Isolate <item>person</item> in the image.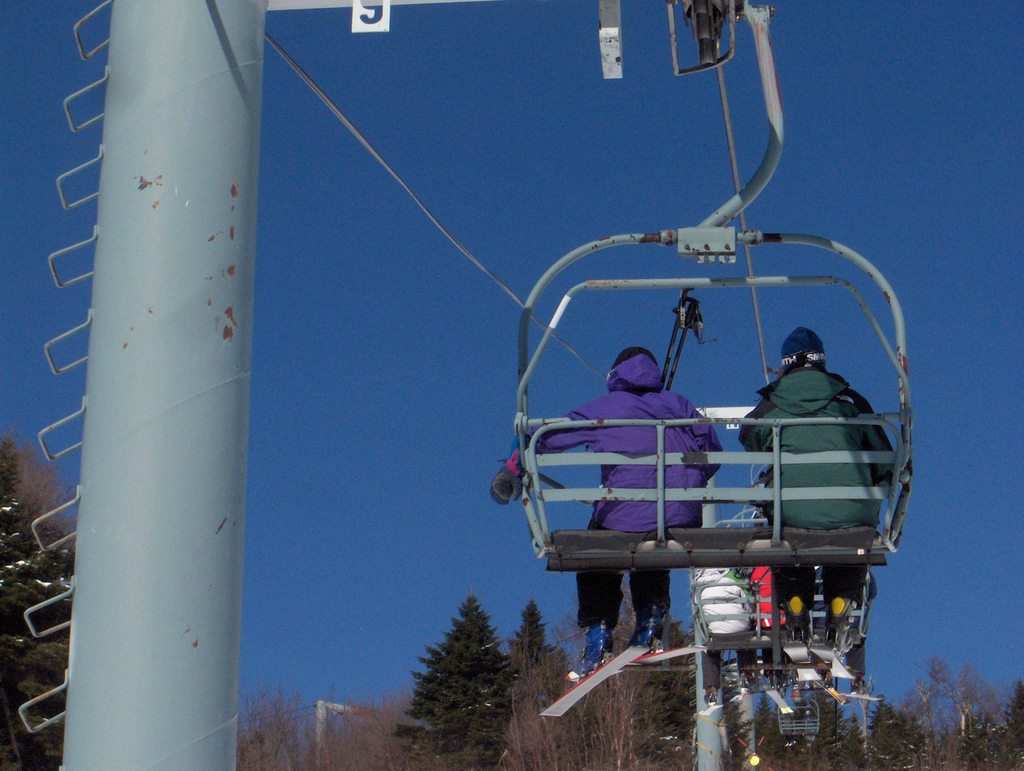
Isolated region: (740, 330, 890, 653).
